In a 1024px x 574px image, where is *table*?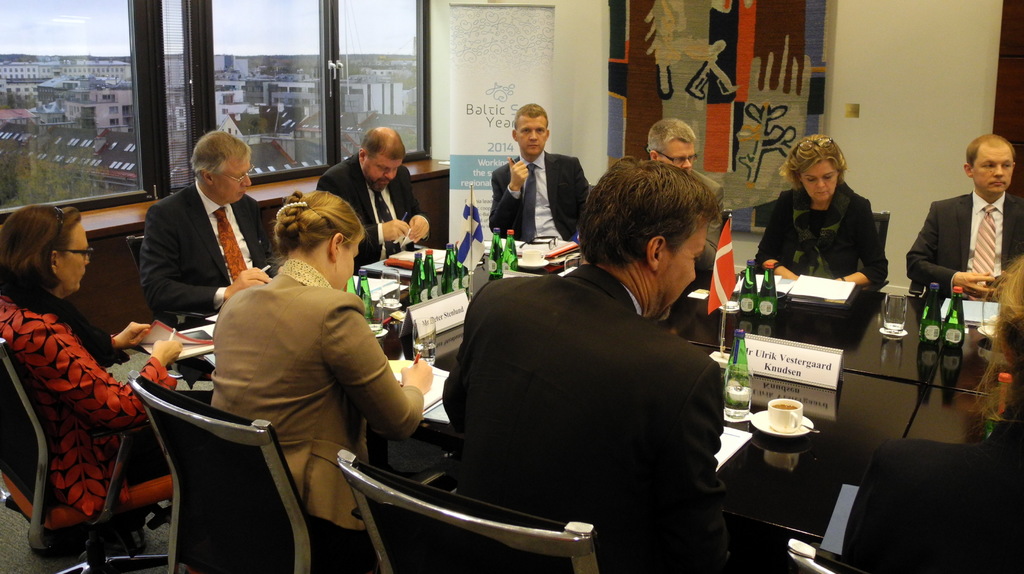
157,288,1023,516.
